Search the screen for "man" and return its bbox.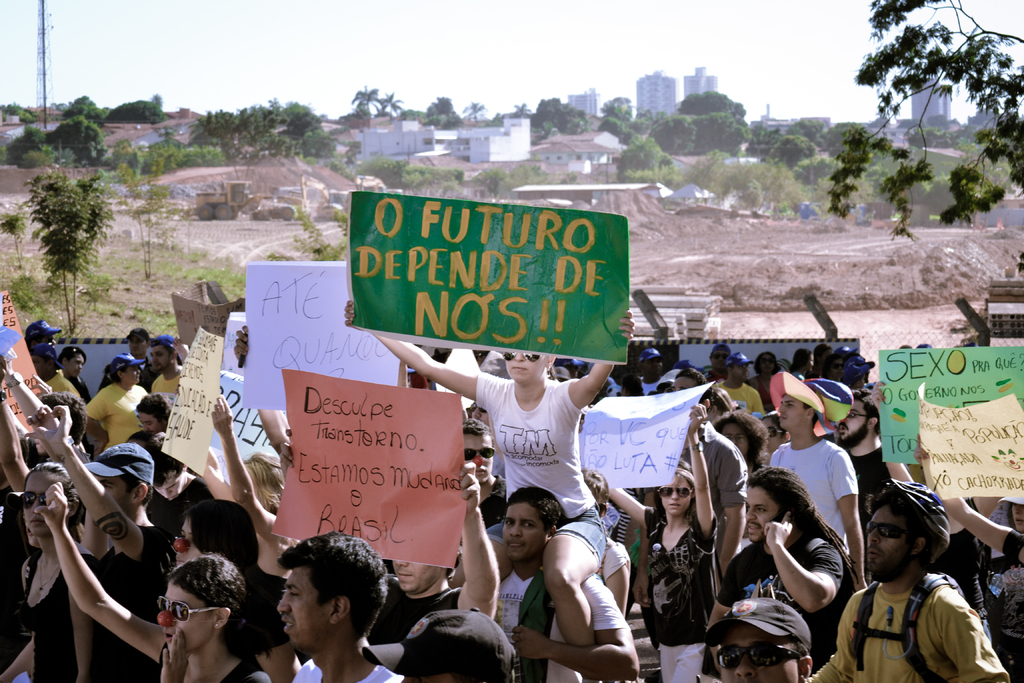
Found: pyautogui.locateOnScreen(276, 530, 404, 682).
